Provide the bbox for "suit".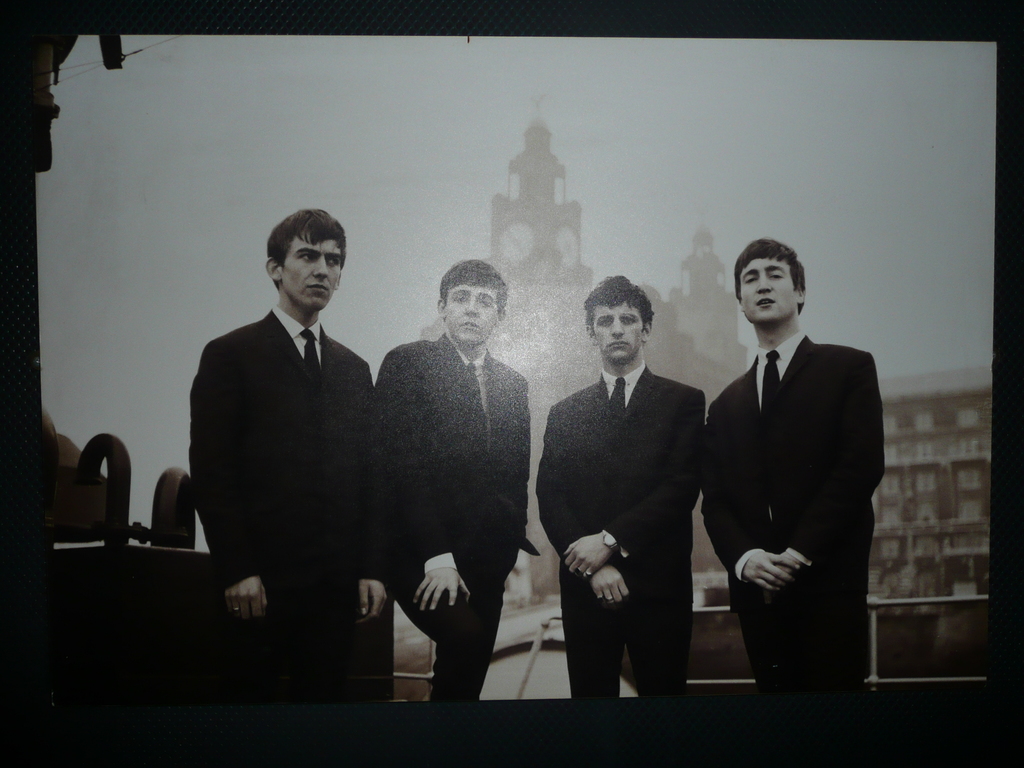
(x1=187, y1=305, x2=378, y2=703).
